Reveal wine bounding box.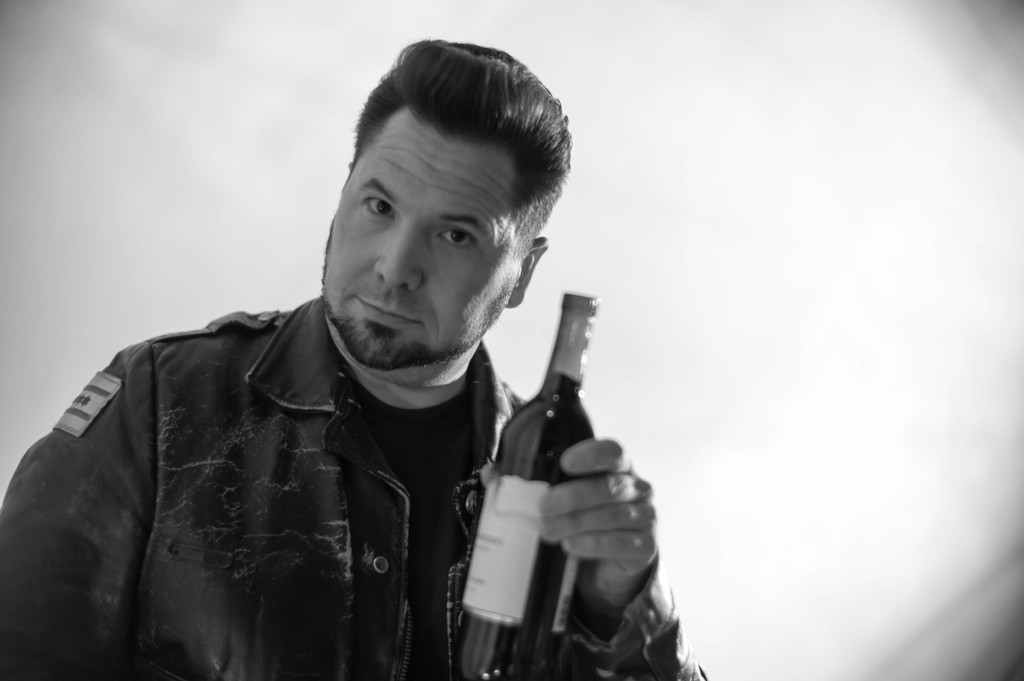
Revealed: 503:284:603:680.
